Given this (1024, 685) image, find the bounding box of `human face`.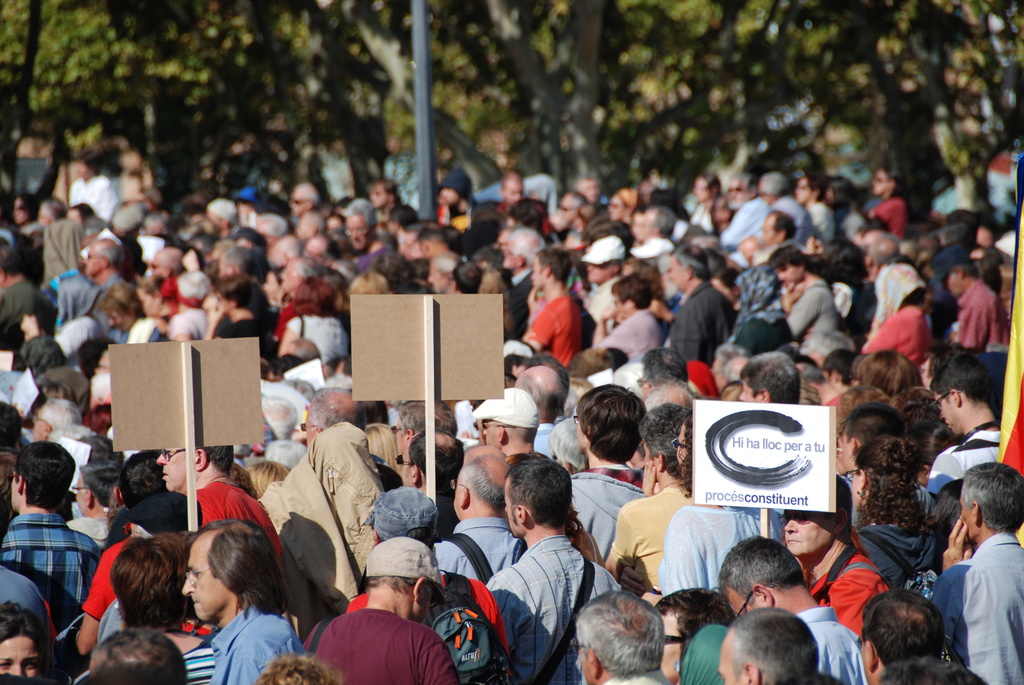
(x1=531, y1=262, x2=547, y2=289).
